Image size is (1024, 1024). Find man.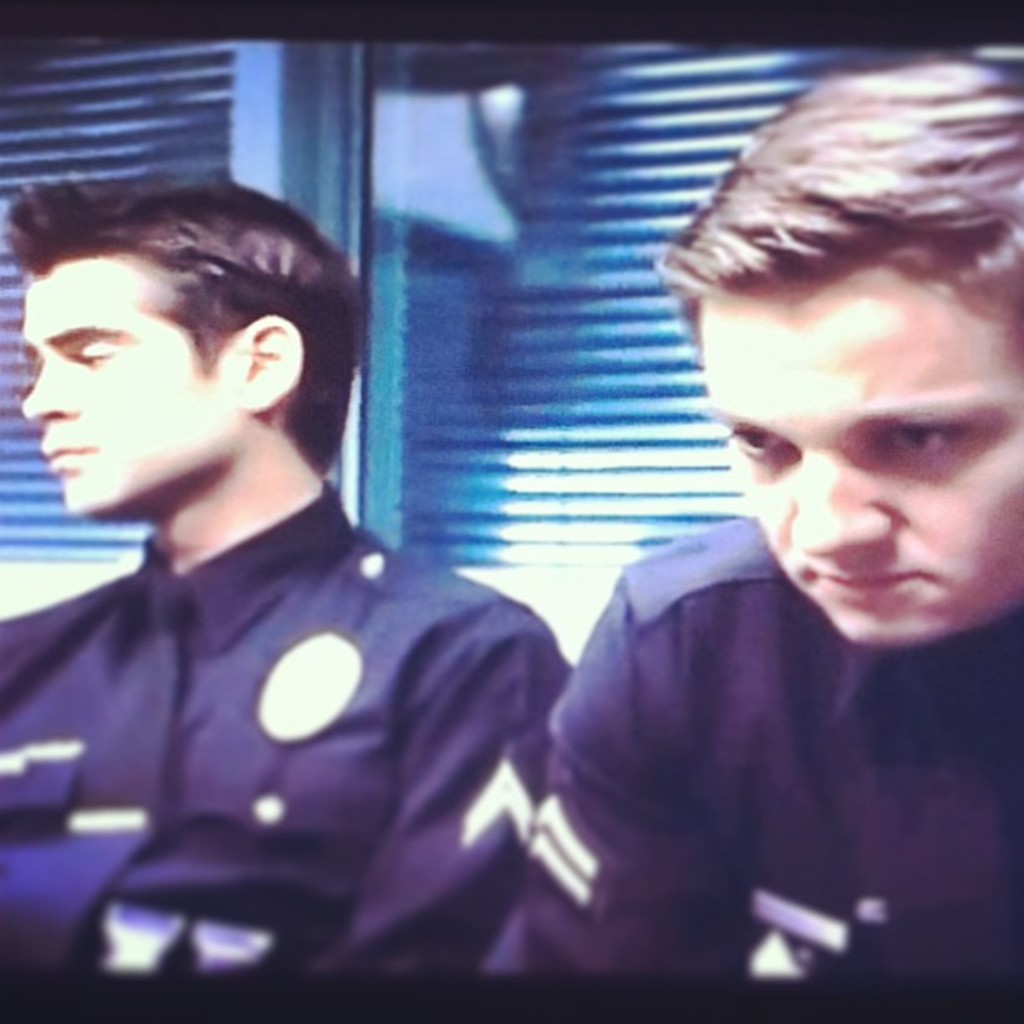
l=485, t=50, r=1022, b=967.
